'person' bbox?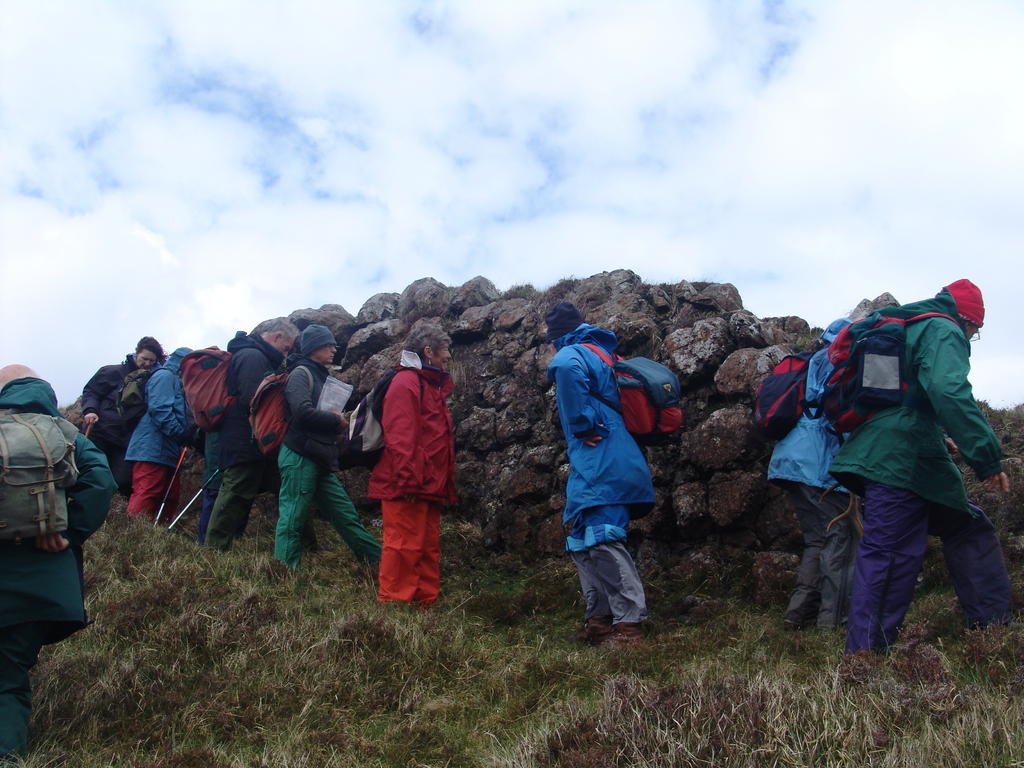
Rect(543, 294, 664, 659)
